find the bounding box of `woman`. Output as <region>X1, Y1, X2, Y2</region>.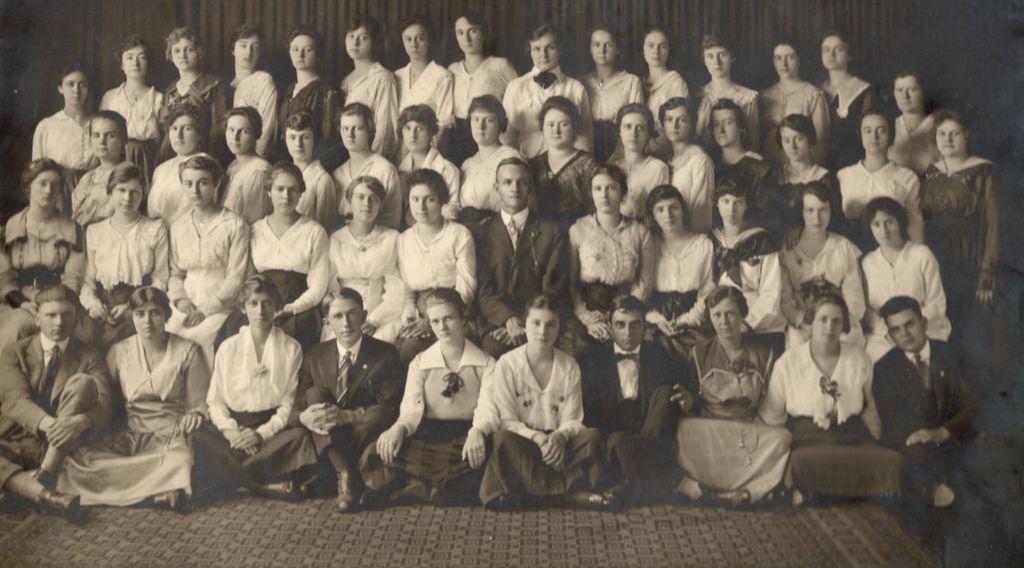
<region>397, 167, 477, 362</region>.
